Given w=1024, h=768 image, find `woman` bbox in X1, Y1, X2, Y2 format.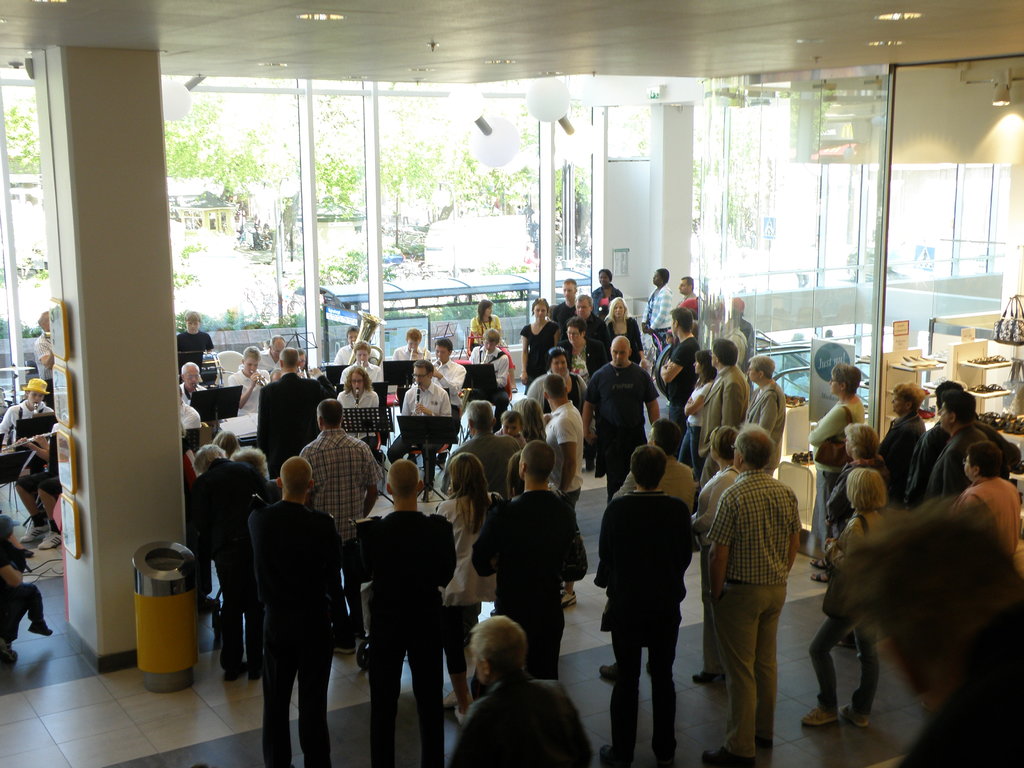
604, 298, 648, 372.
